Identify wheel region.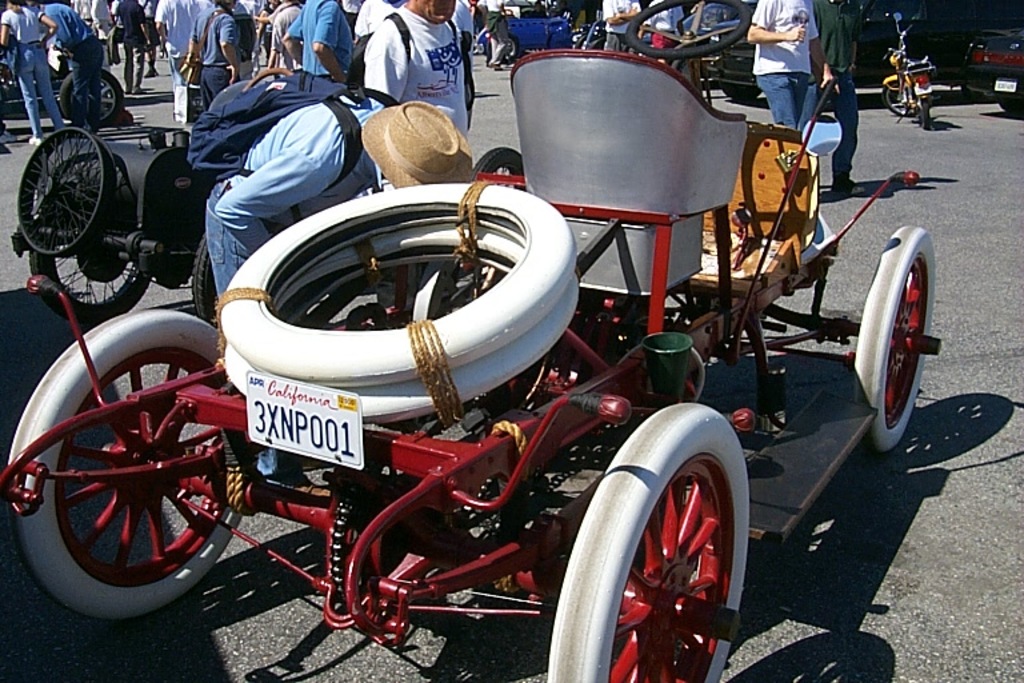
Region: rect(915, 80, 933, 129).
